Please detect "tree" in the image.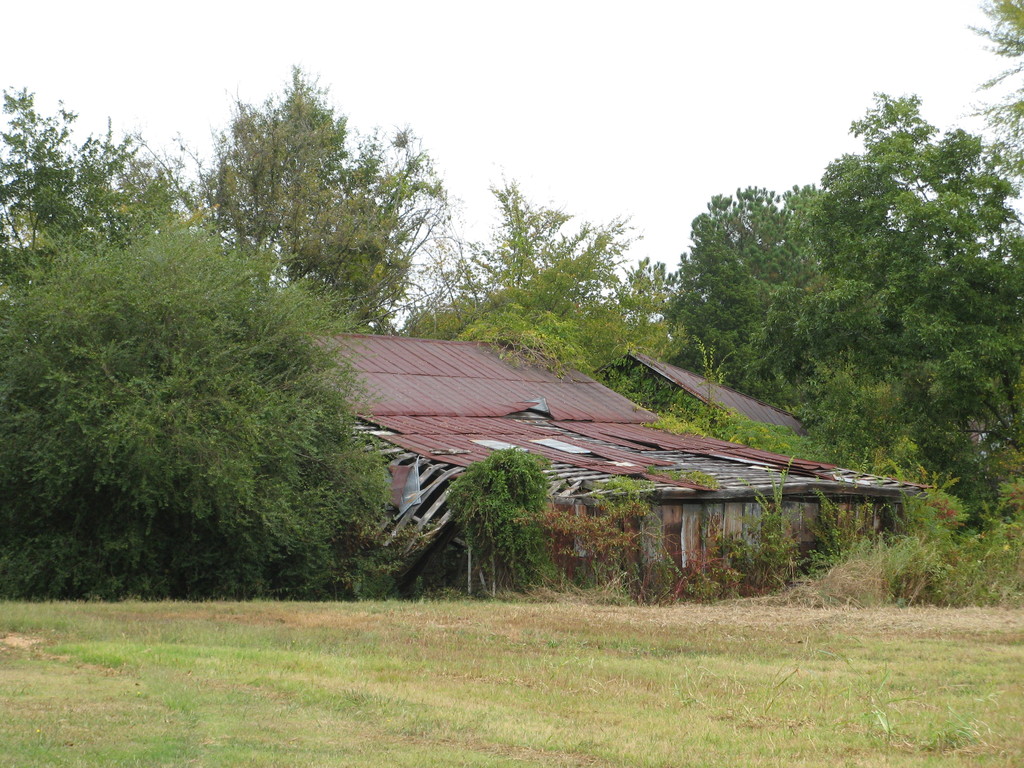
box(19, 147, 353, 604).
